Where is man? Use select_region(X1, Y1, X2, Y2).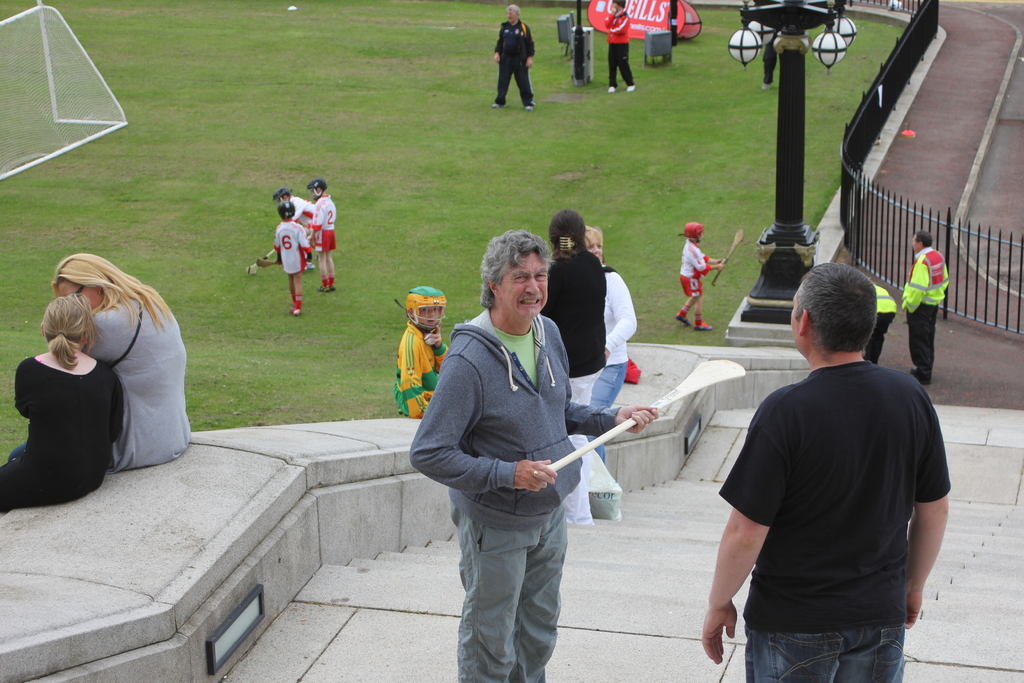
select_region(714, 253, 957, 665).
